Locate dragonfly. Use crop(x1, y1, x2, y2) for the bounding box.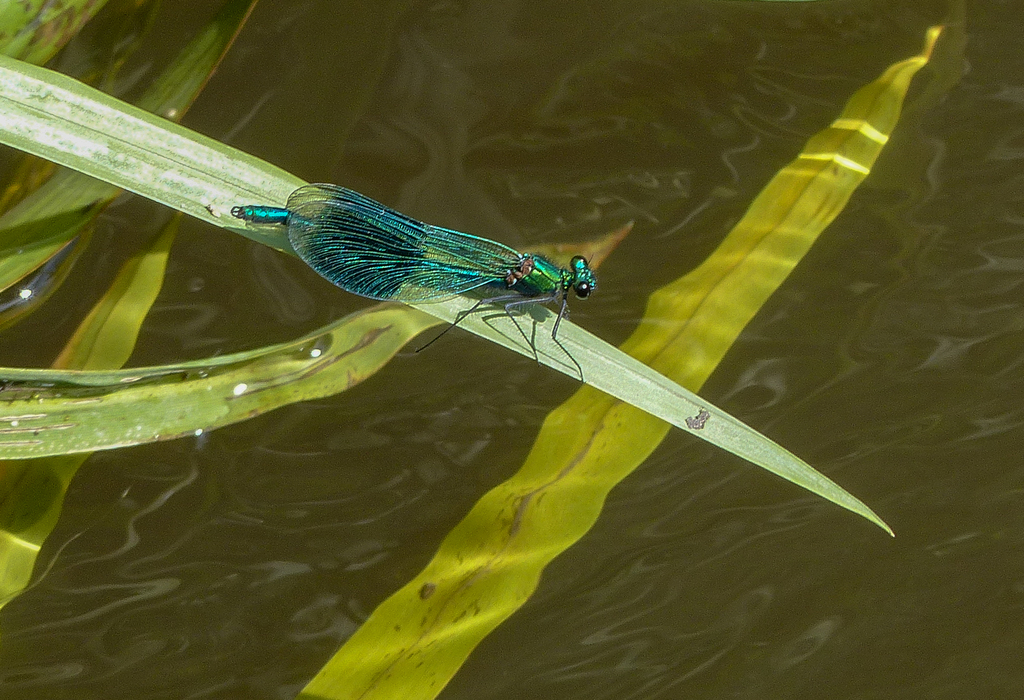
crop(225, 179, 598, 386).
